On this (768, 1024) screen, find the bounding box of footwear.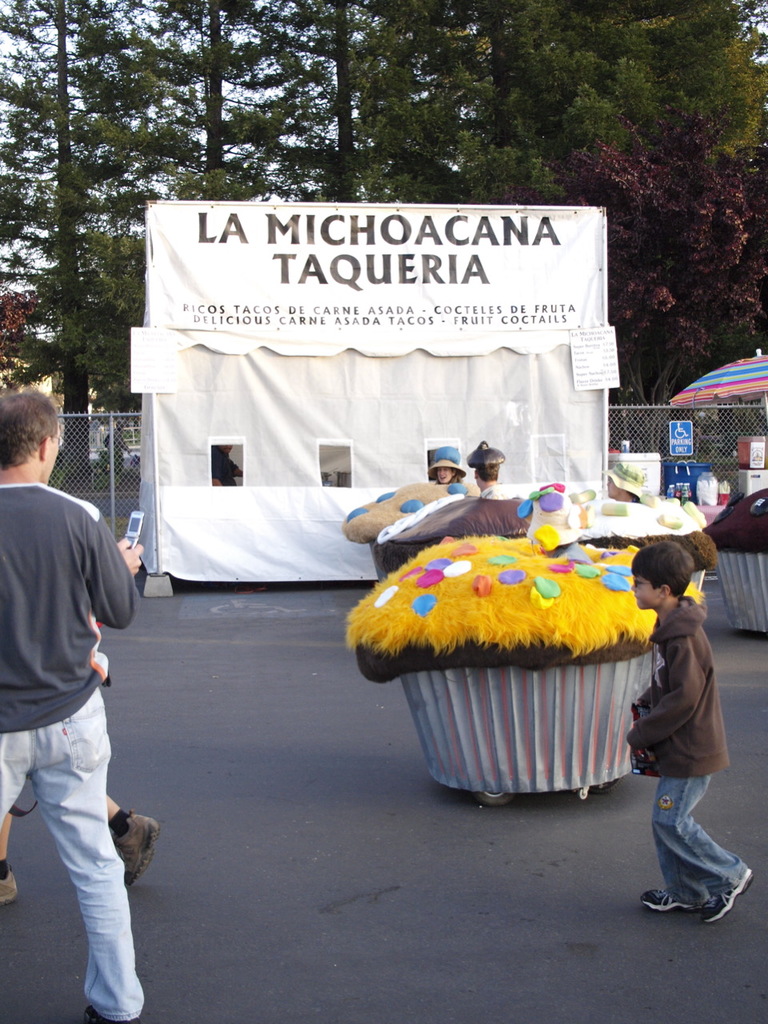
Bounding box: [0, 871, 20, 902].
